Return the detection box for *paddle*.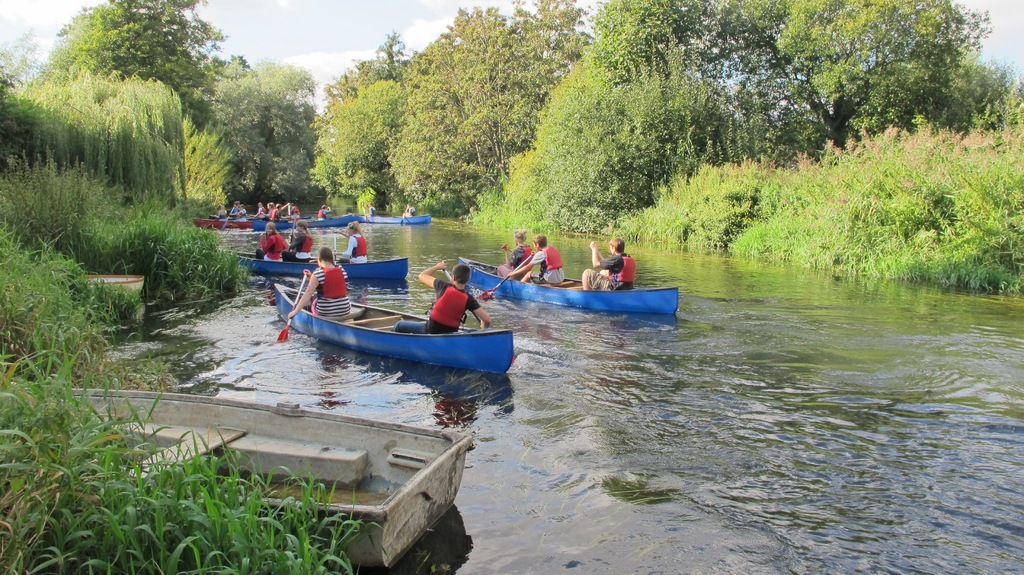
223/208/236/231.
